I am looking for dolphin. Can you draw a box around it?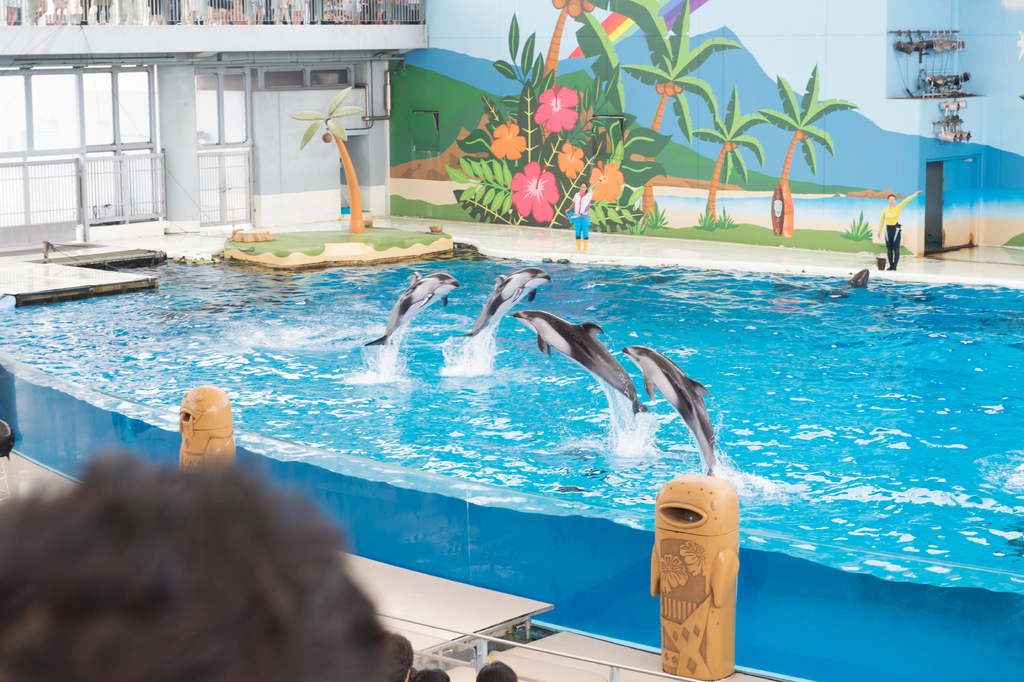
Sure, the bounding box is rect(457, 265, 554, 346).
